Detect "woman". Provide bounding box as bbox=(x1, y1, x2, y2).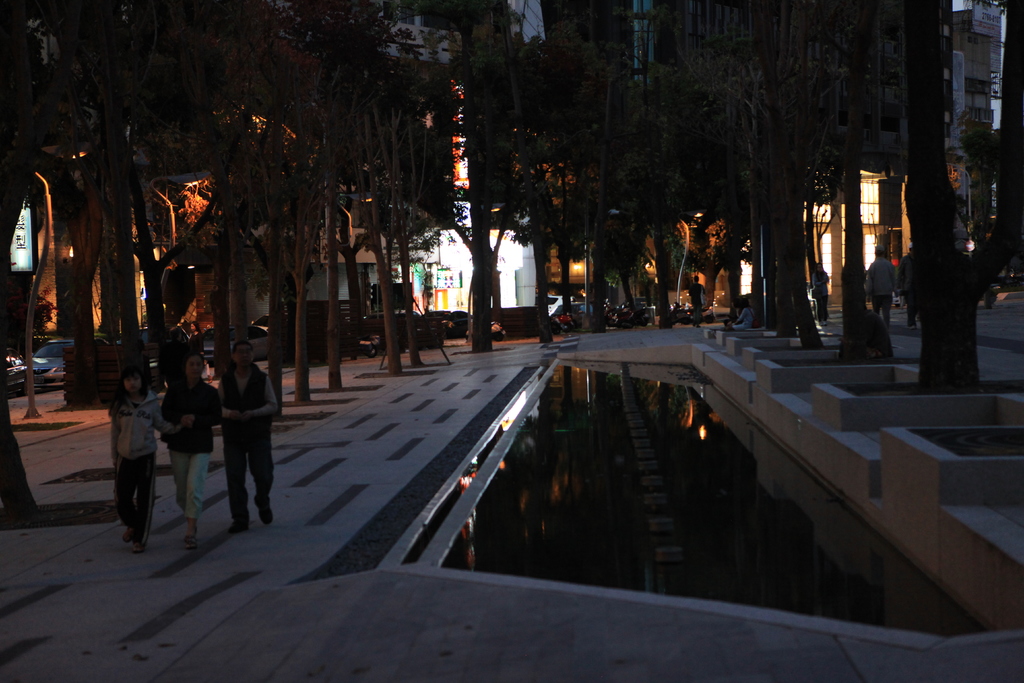
bbox=(161, 349, 223, 546).
